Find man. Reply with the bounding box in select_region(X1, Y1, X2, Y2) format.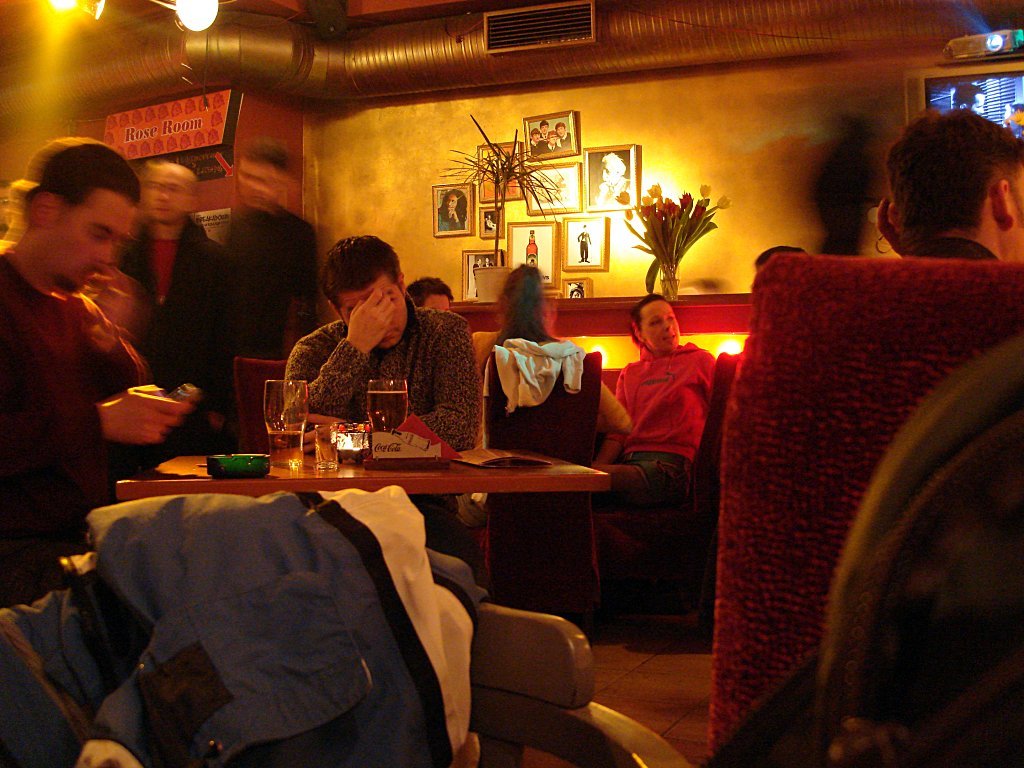
select_region(576, 226, 594, 263).
